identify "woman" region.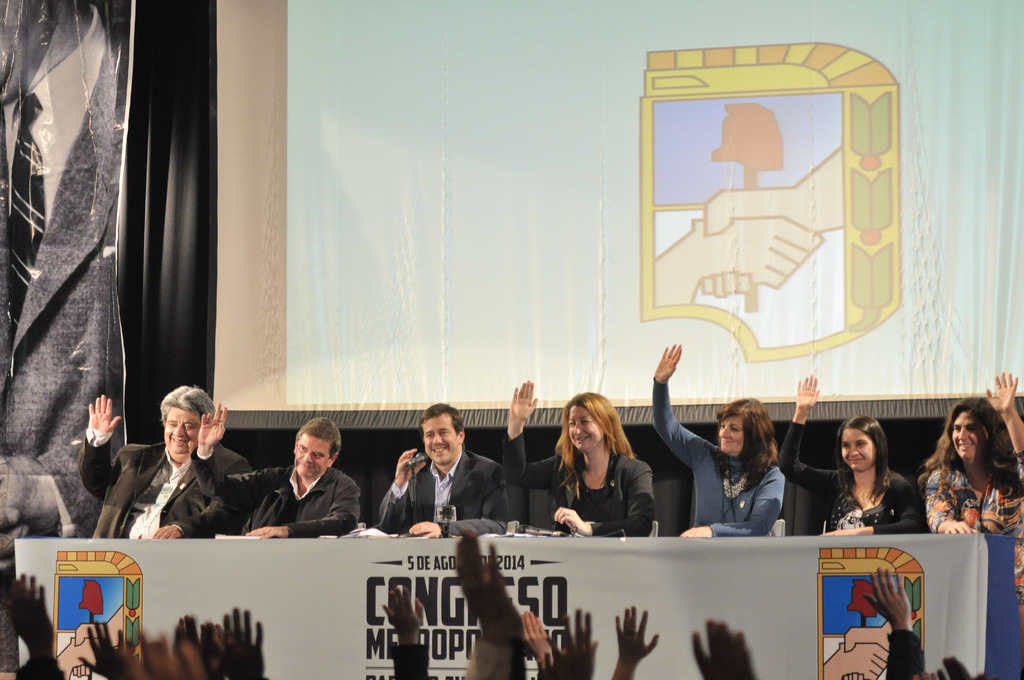
Region: rect(652, 341, 792, 544).
